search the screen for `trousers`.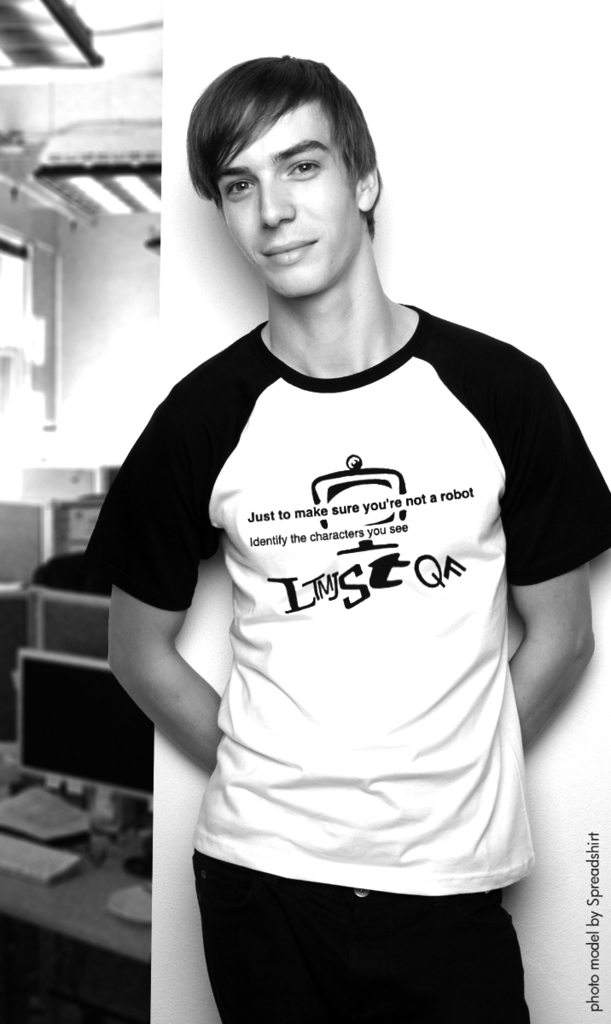
Found at (175,853,544,1014).
